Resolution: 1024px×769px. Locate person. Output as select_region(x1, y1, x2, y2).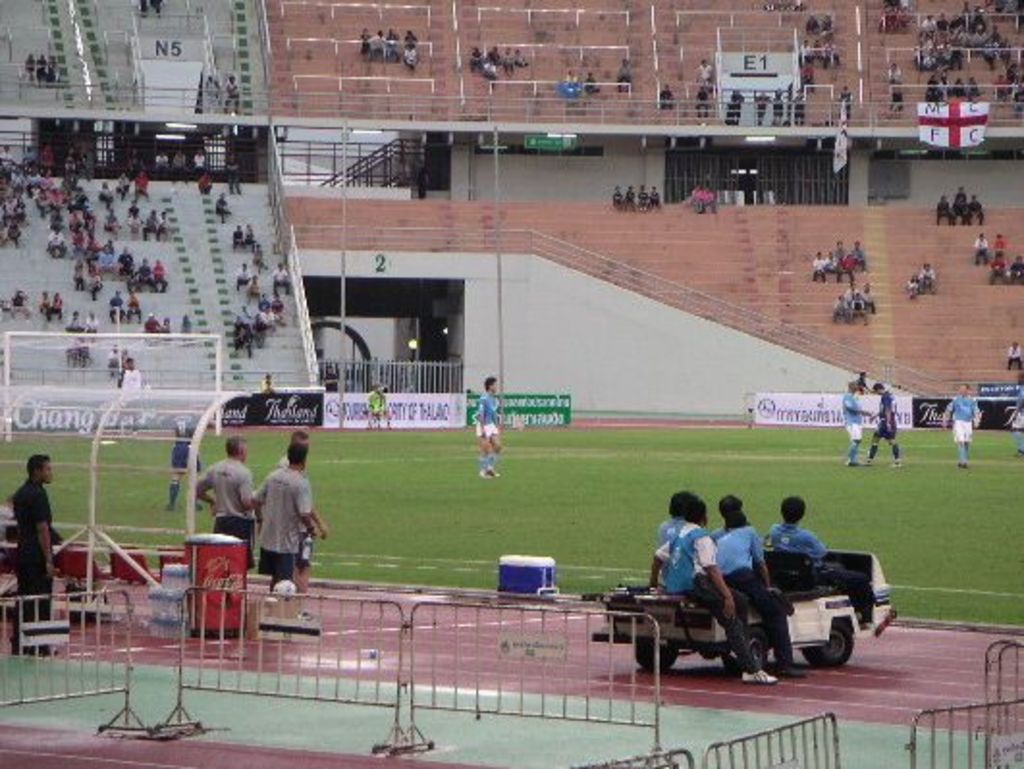
select_region(471, 368, 505, 472).
